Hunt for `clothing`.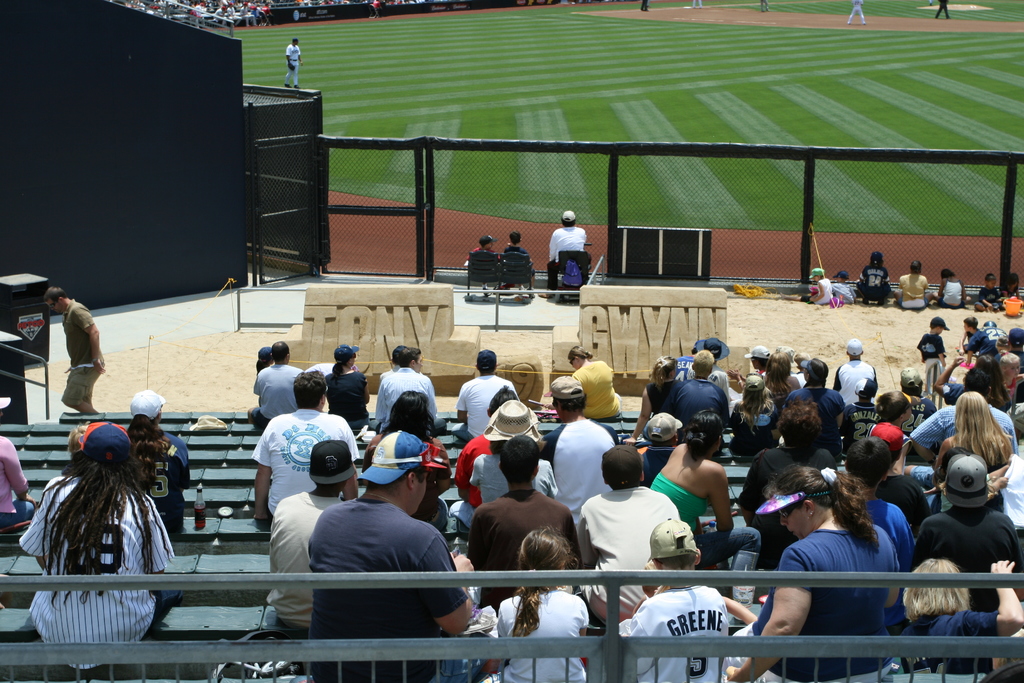
Hunted down at pyautogui.locateOnScreen(945, 379, 1013, 407).
